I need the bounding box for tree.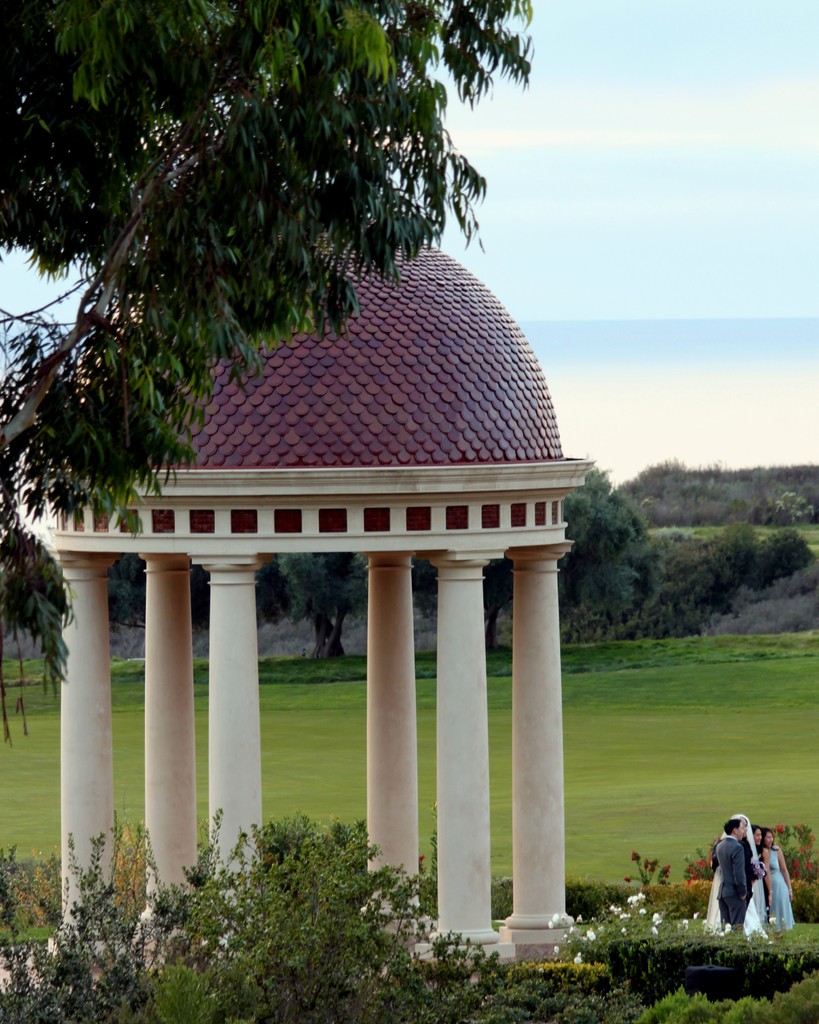
Here it is: <bbox>0, 0, 538, 749</bbox>.
